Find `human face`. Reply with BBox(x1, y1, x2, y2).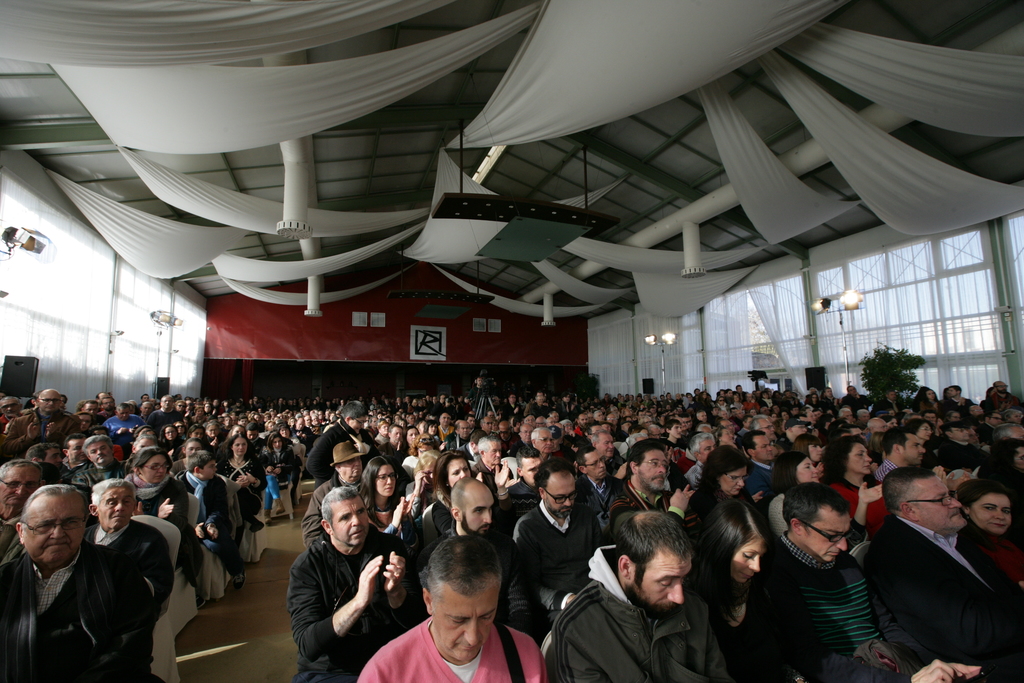
BBox(632, 550, 691, 610).
